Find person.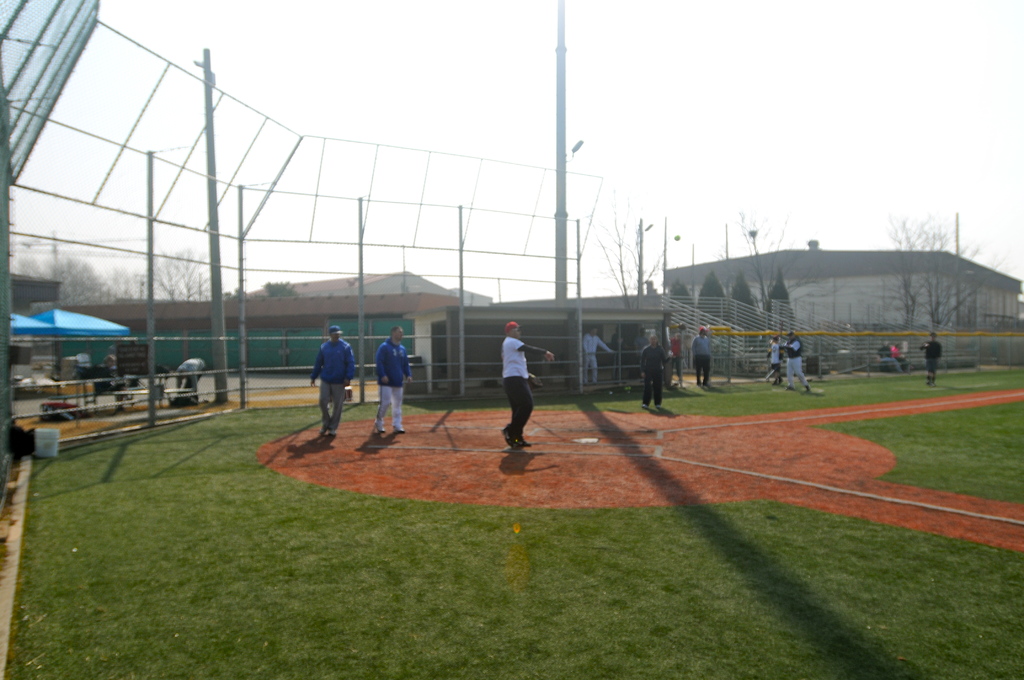
BBox(638, 328, 666, 409).
